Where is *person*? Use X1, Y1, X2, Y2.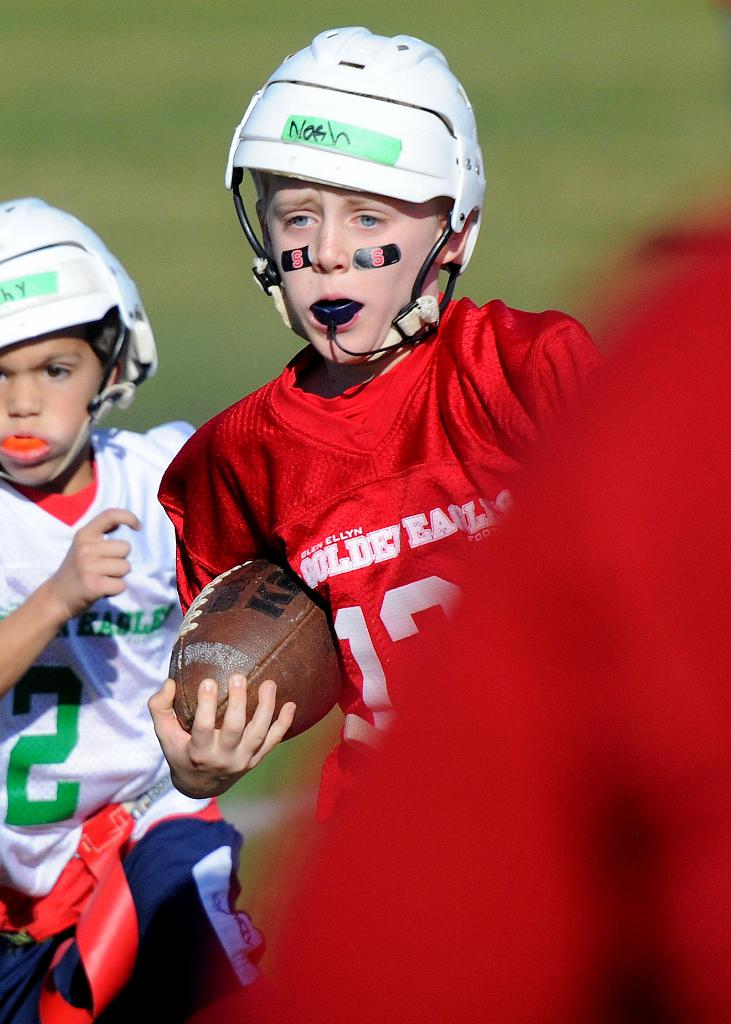
0, 197, 272, 1023.
